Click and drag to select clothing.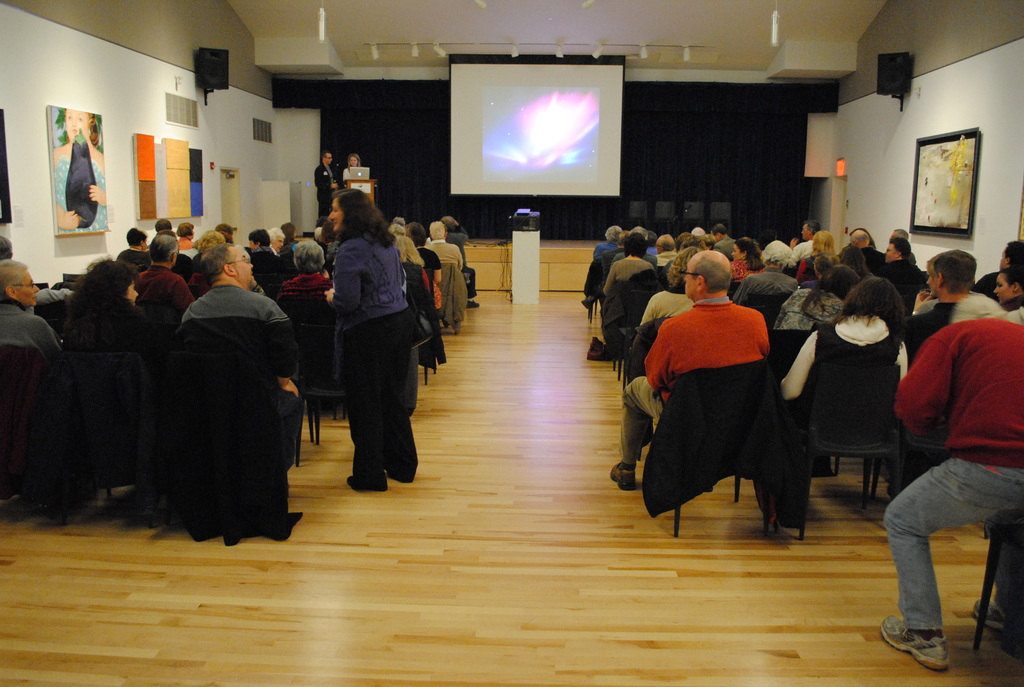
Selection: {"x1": 0, "y1": 296, "x2": 61, "y2": 356}.
